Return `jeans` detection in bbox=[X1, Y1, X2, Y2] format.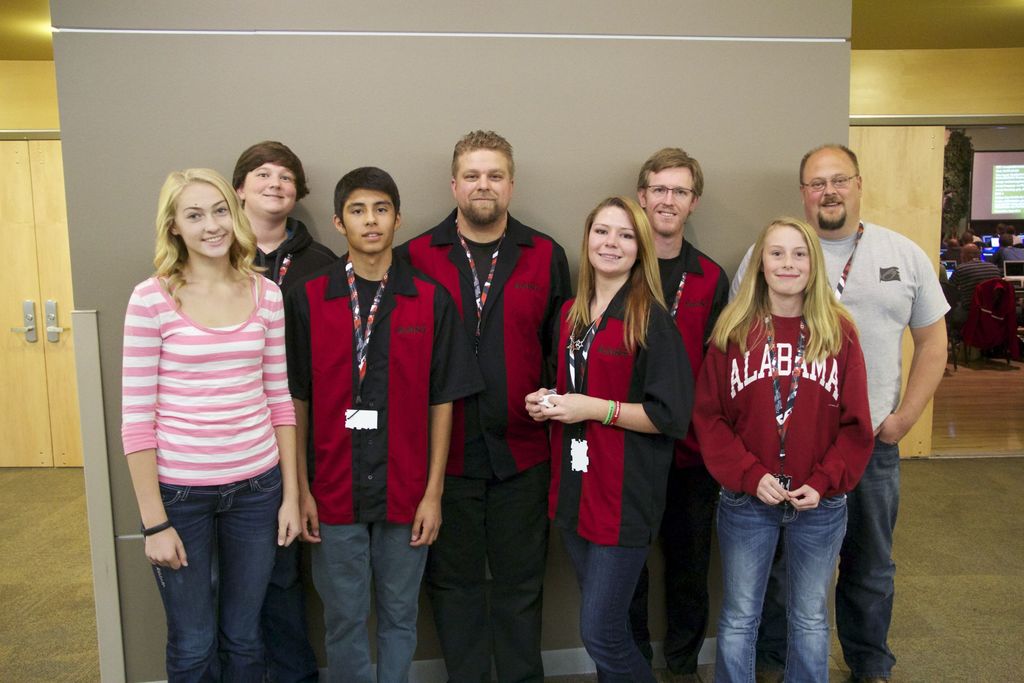
bbox=[568, 531, 655, 679].
